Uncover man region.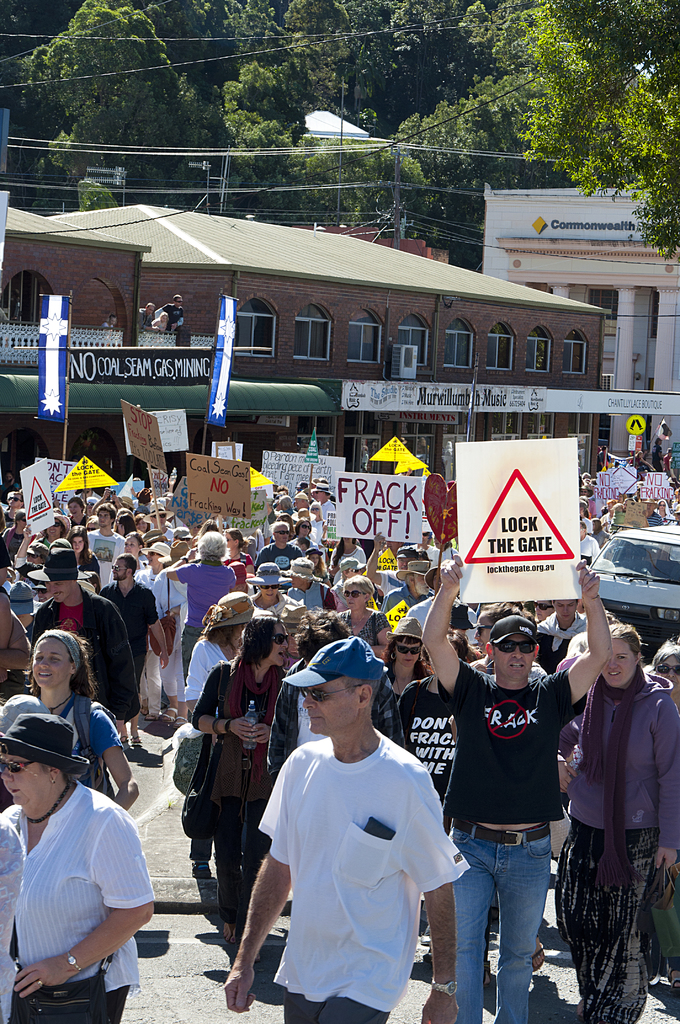
Uncovered: 576 499 595 535.
